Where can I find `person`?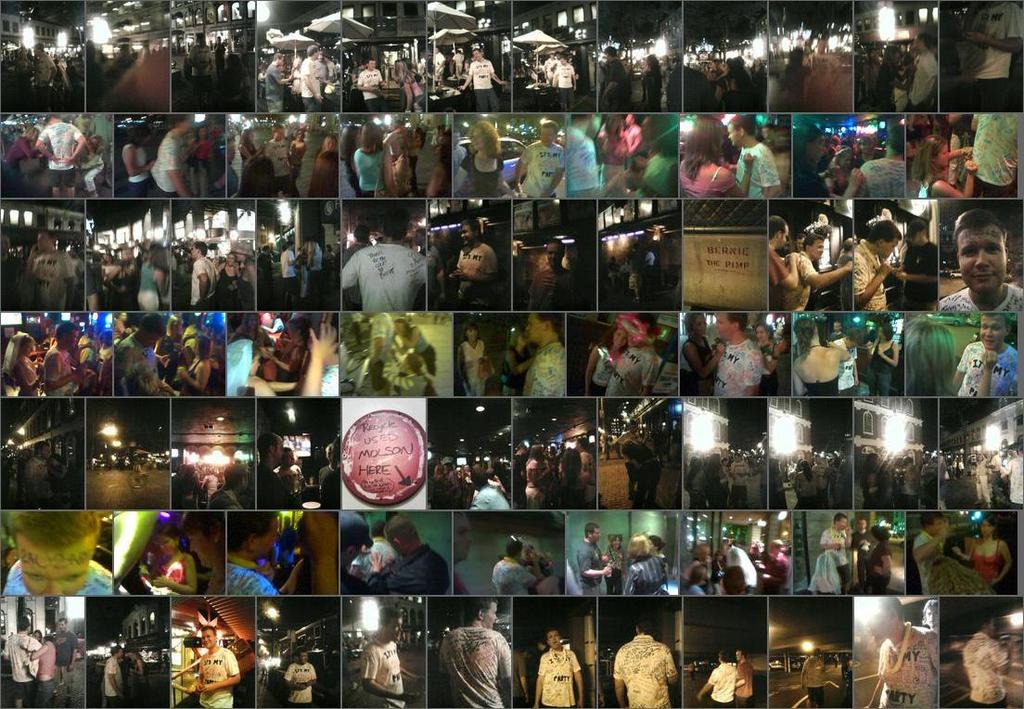
You can find it at [260,432,294,511].
